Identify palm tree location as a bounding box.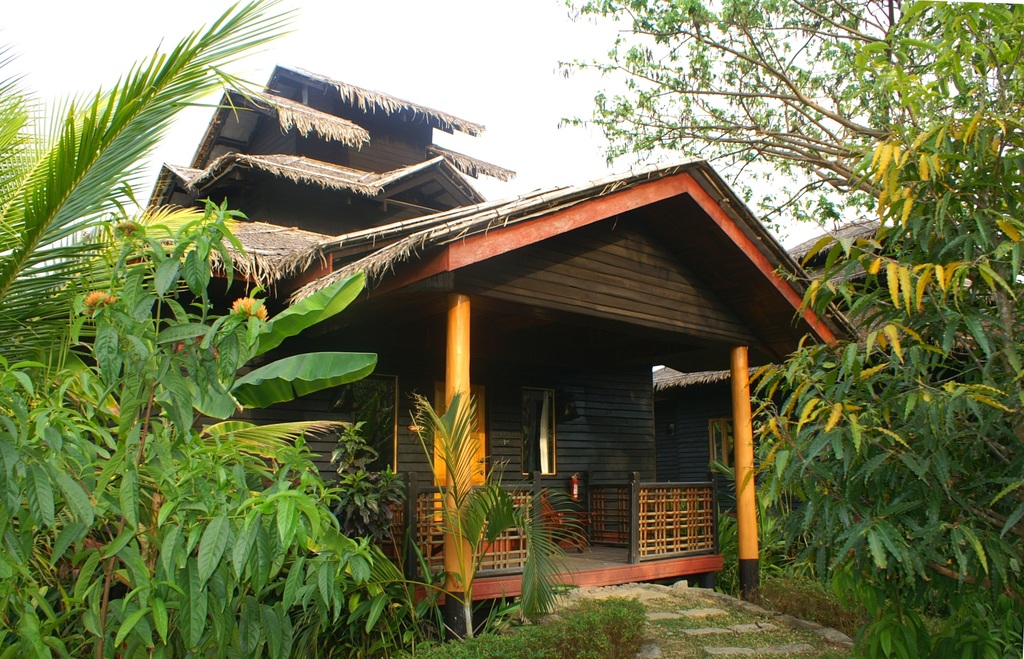
x1=415 y1=403 x2=583 y2=646.
